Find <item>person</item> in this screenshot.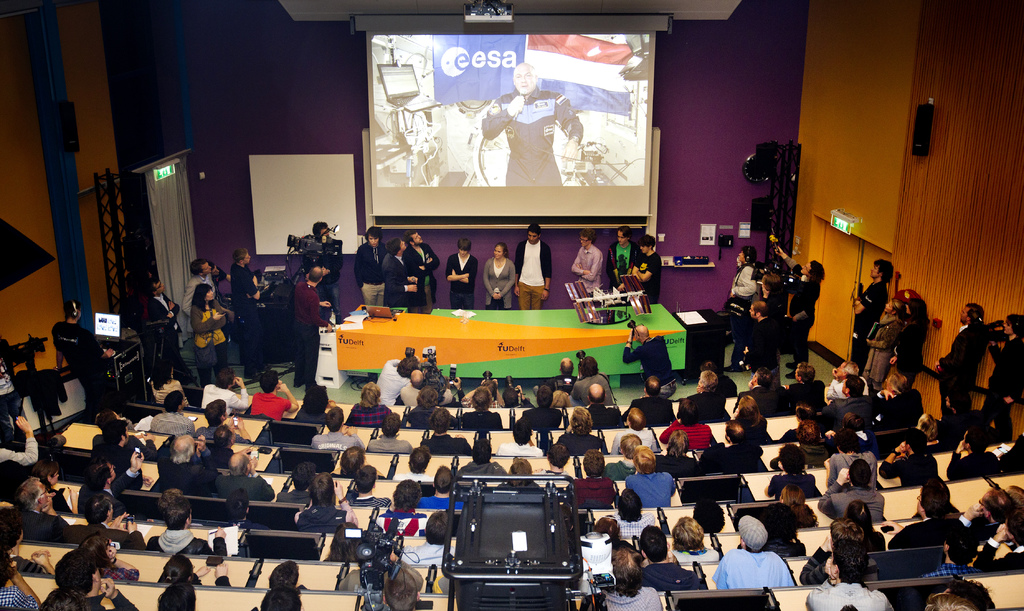
The bounding box for <item>person</item> is [478, 56, 583, 186].
